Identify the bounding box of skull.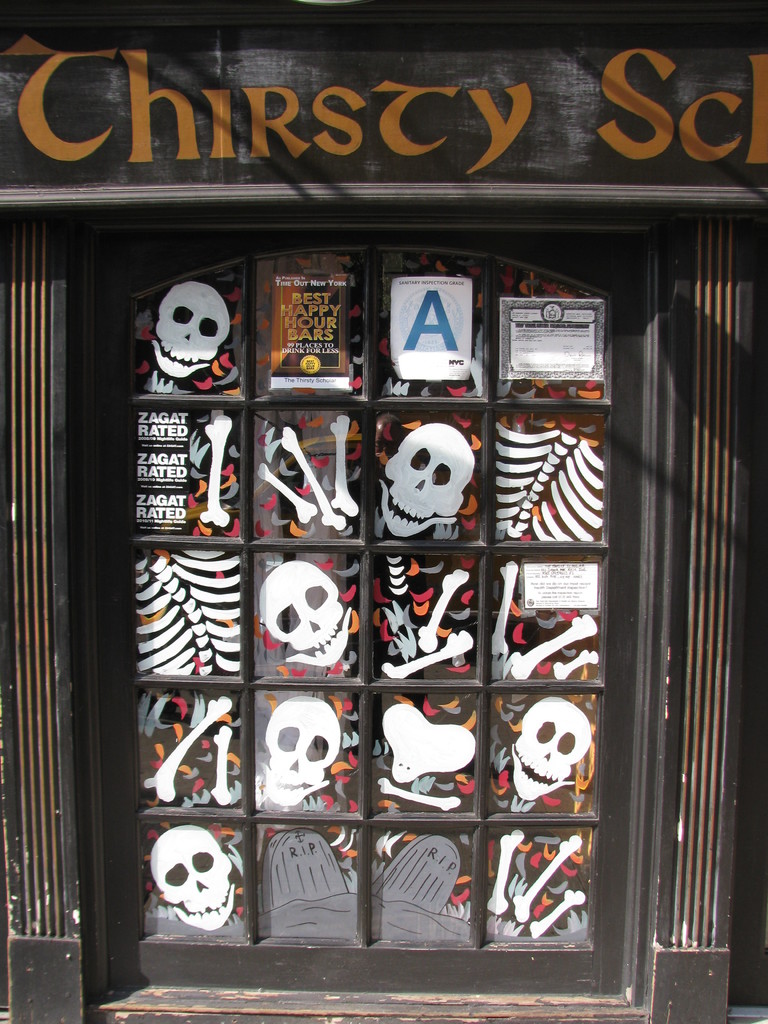
[257, 561, 353, 669].
